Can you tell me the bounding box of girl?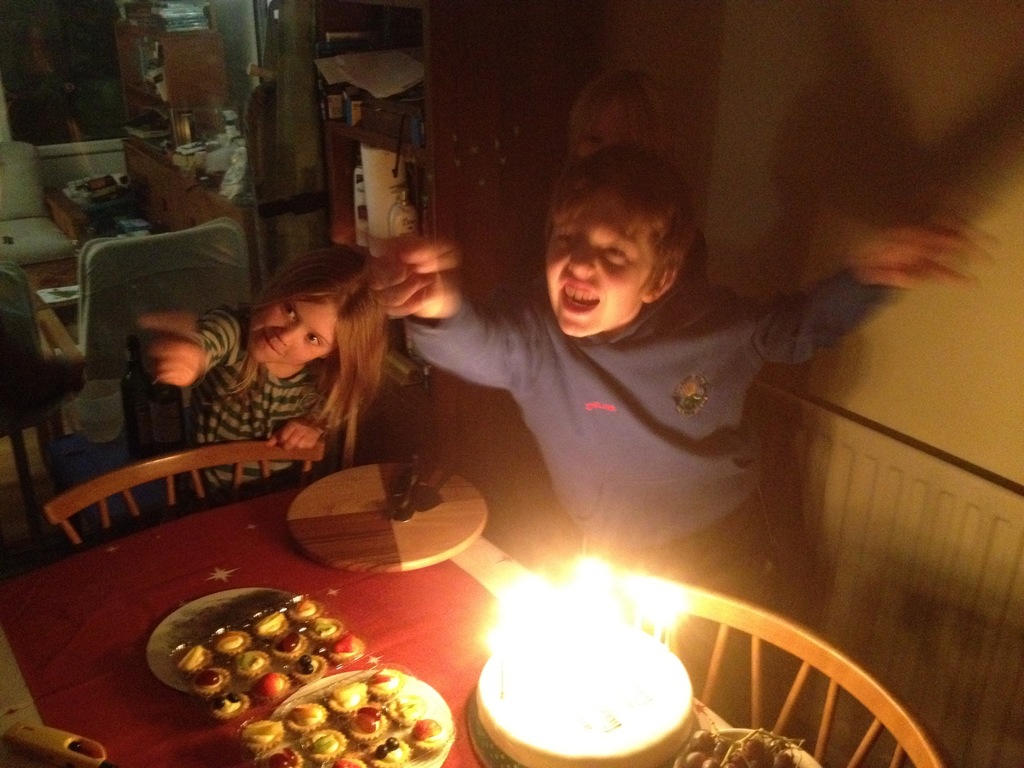
(538,65,719,291).
